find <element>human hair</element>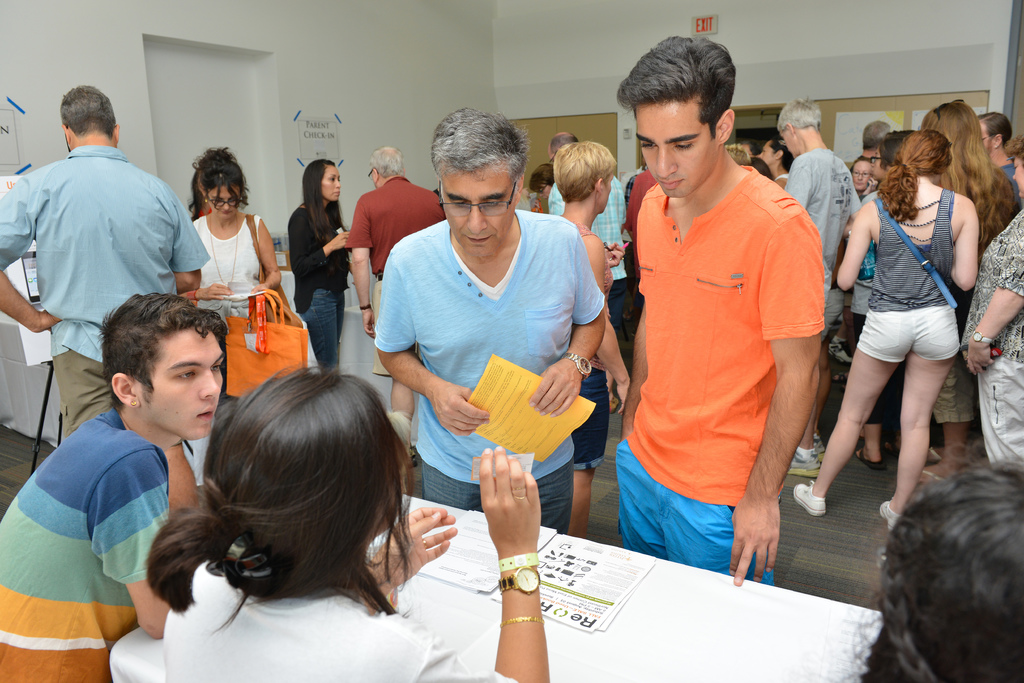
bbox(432, 102, 525, 179)
